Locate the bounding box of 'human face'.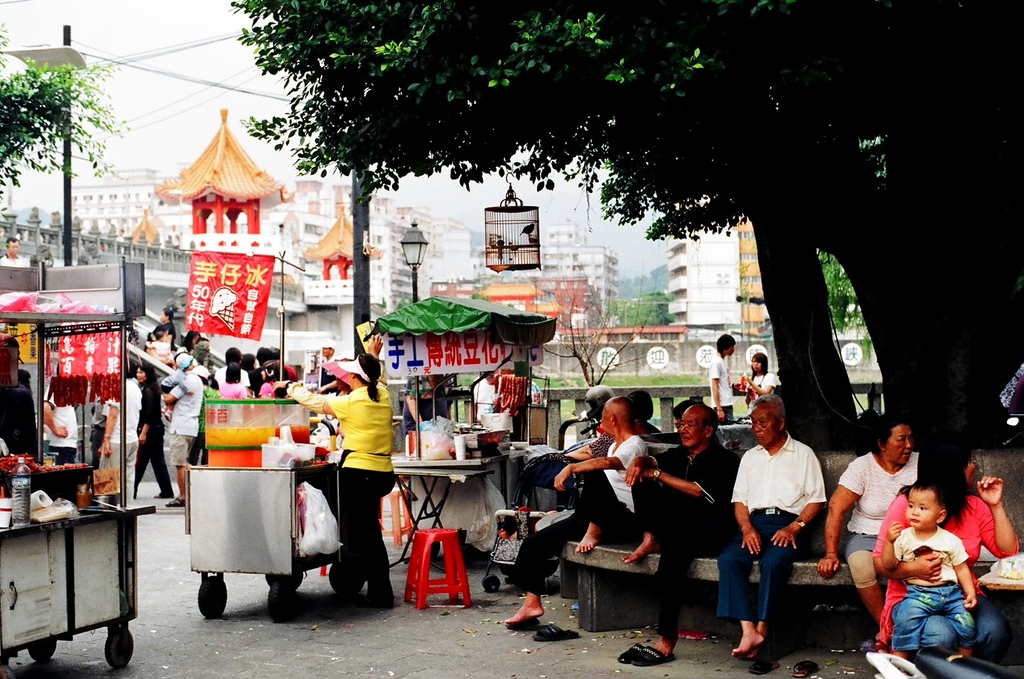
Bounding box: detection(751, 402, 777, 446).
